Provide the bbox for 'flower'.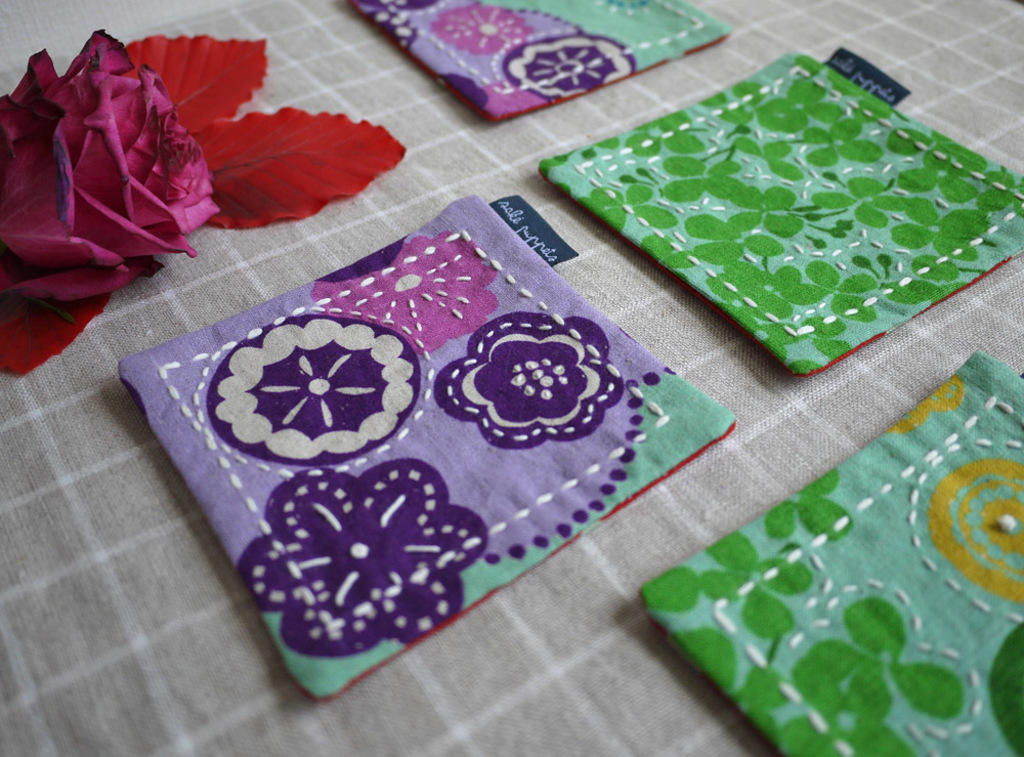
[left=240, top=469, right=488, bottom=647].
